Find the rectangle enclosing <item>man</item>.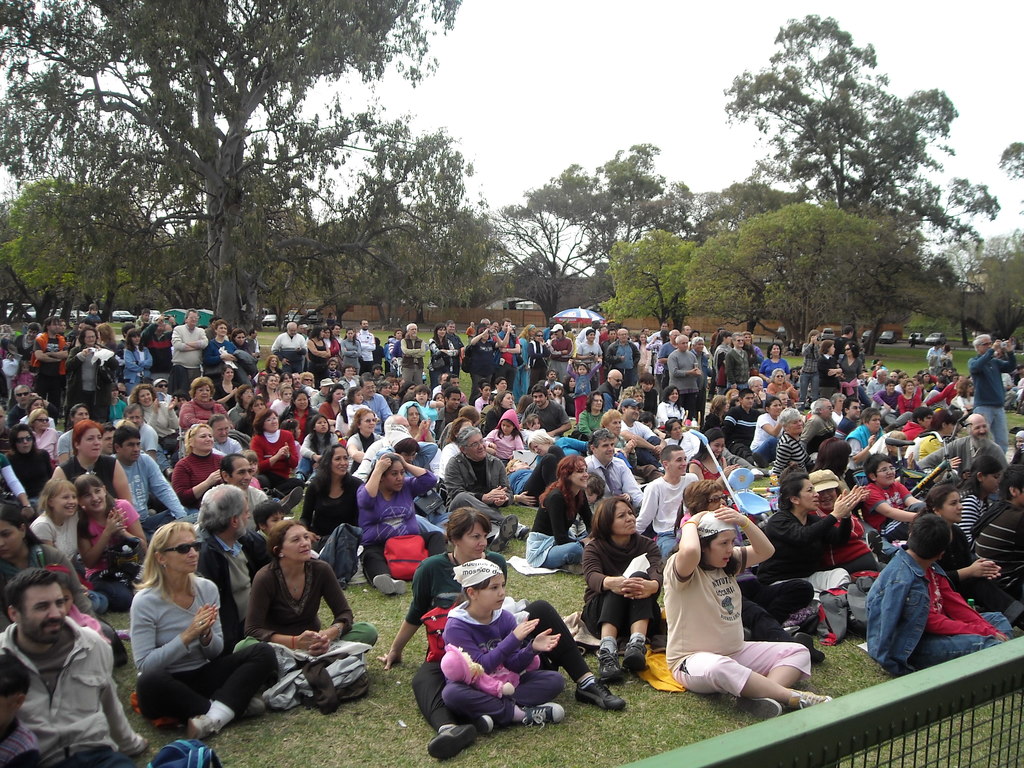
[left=716, top=385, right=793, bottom=459].
